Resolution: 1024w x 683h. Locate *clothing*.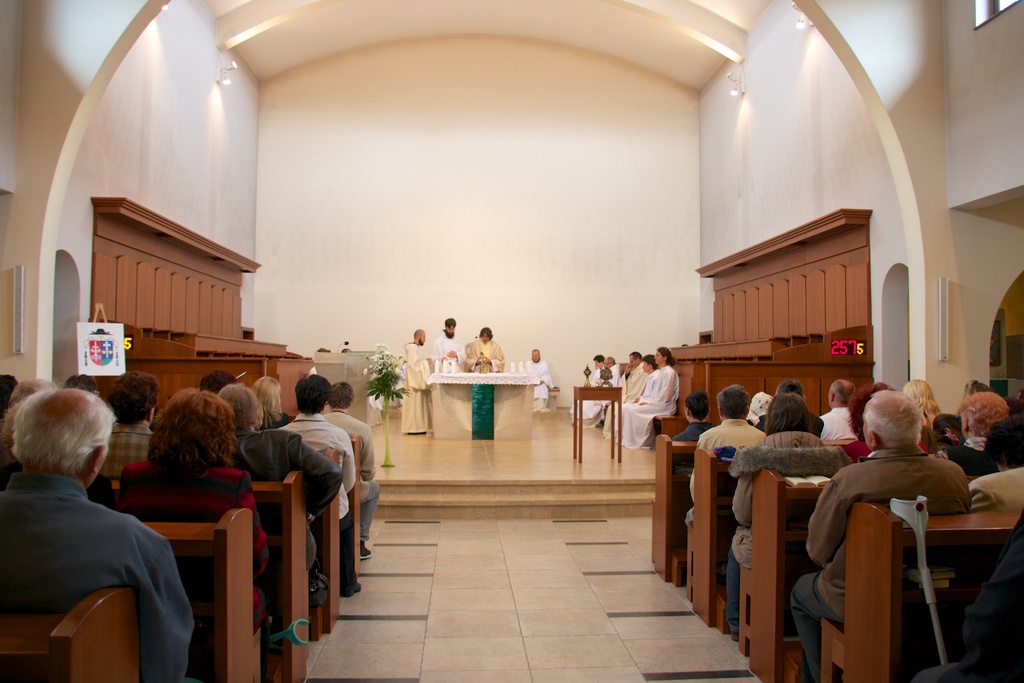
<region>522, 358, 556, 409</region>.
